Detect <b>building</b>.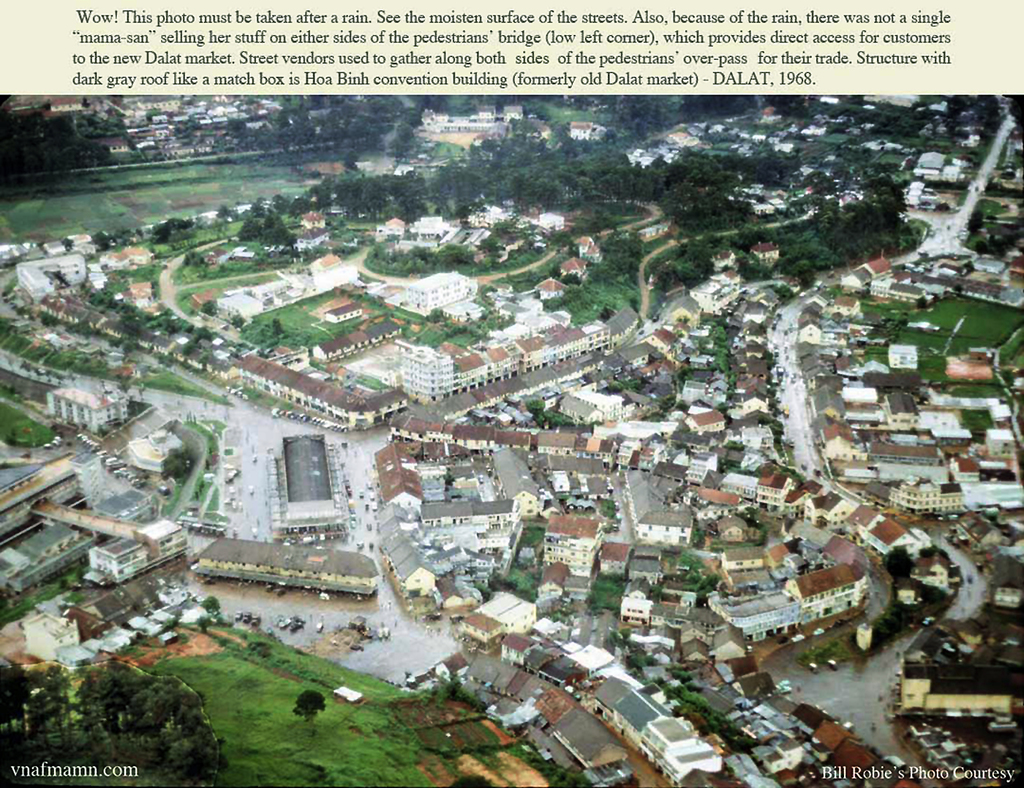
Detected at (x1=541, y1=212, x2=564, y2=234).
